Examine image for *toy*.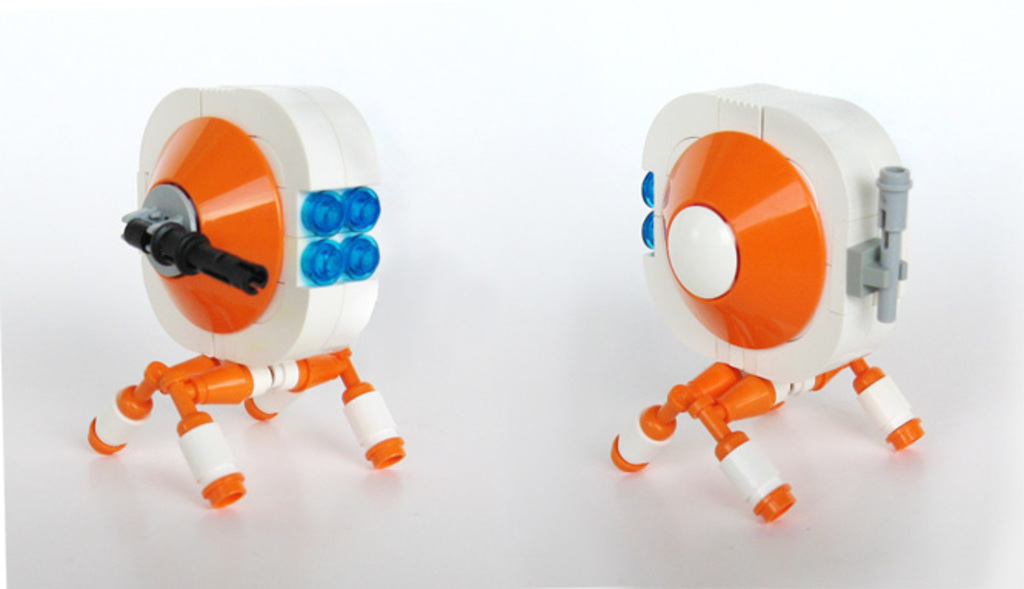
Examination result: pyautogui.locateOnScreen(613, 77, 926, 526).
